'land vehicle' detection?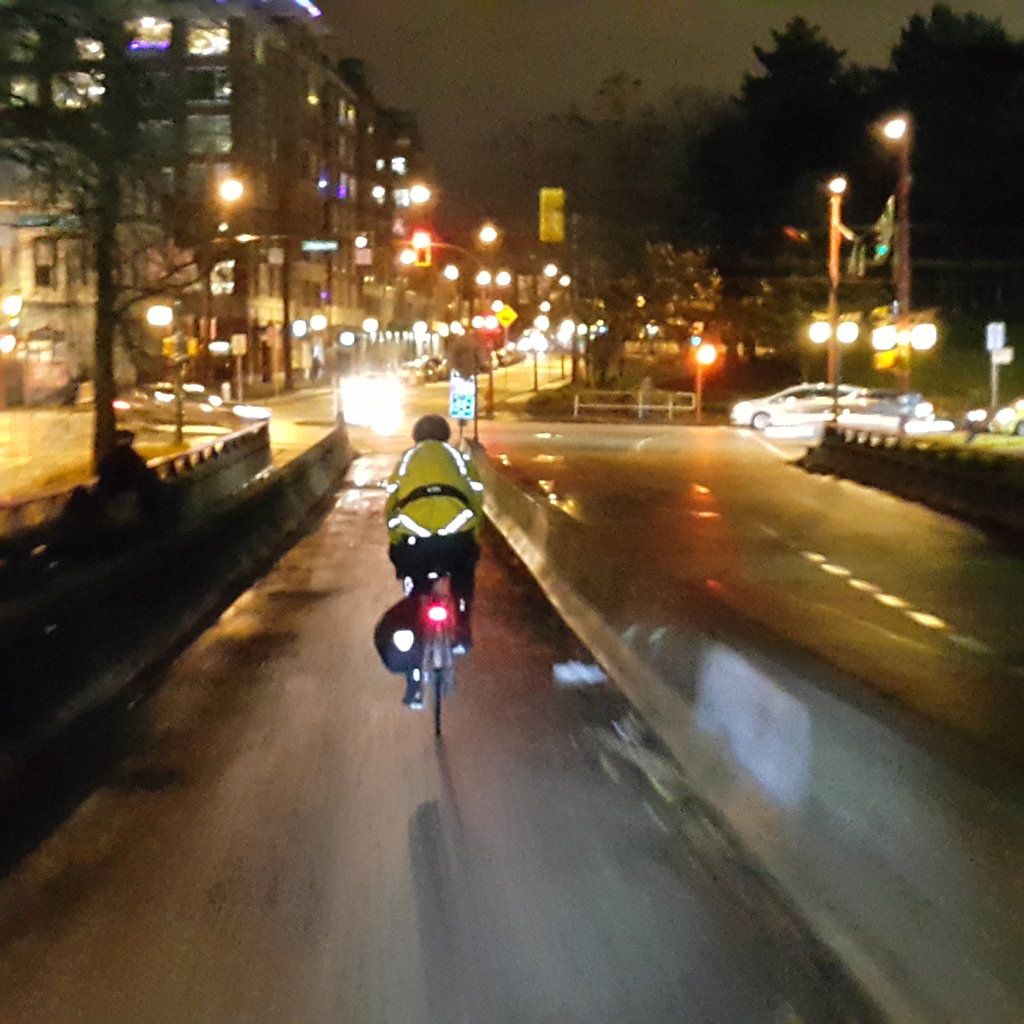
region(724, 376, 861, 428)
